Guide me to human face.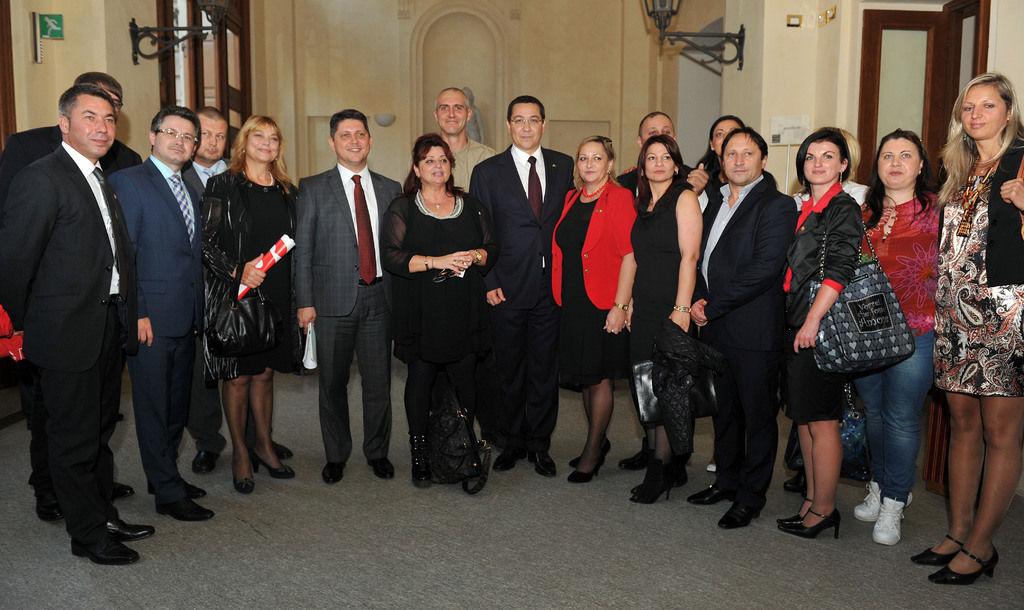
Guidance: [left=421, top=146, right=450, bottom=183].
